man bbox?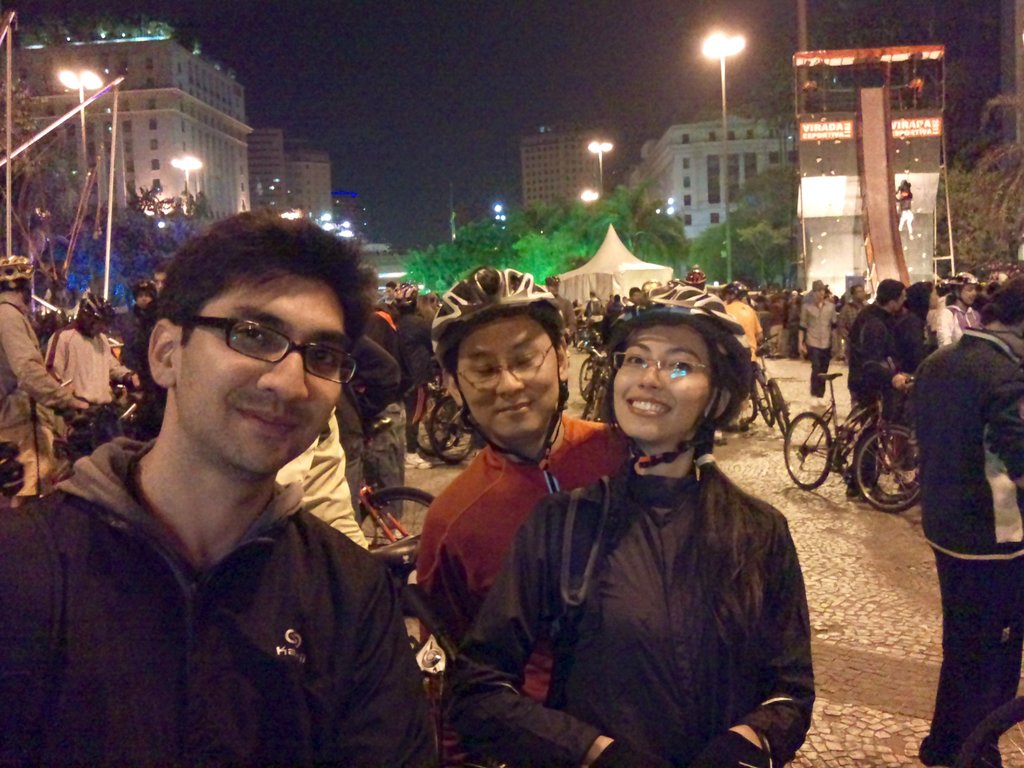
detection(115, 281, 152, 381)
